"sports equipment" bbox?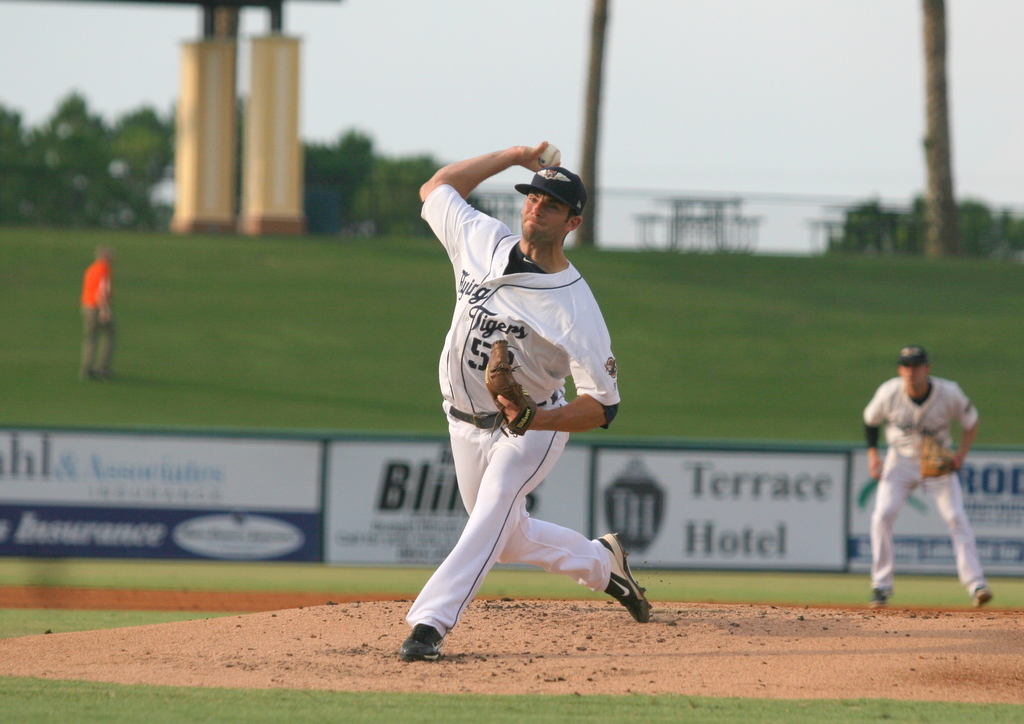
{"left": 393, "top": 619, "right": 440, "bottom": 661}
